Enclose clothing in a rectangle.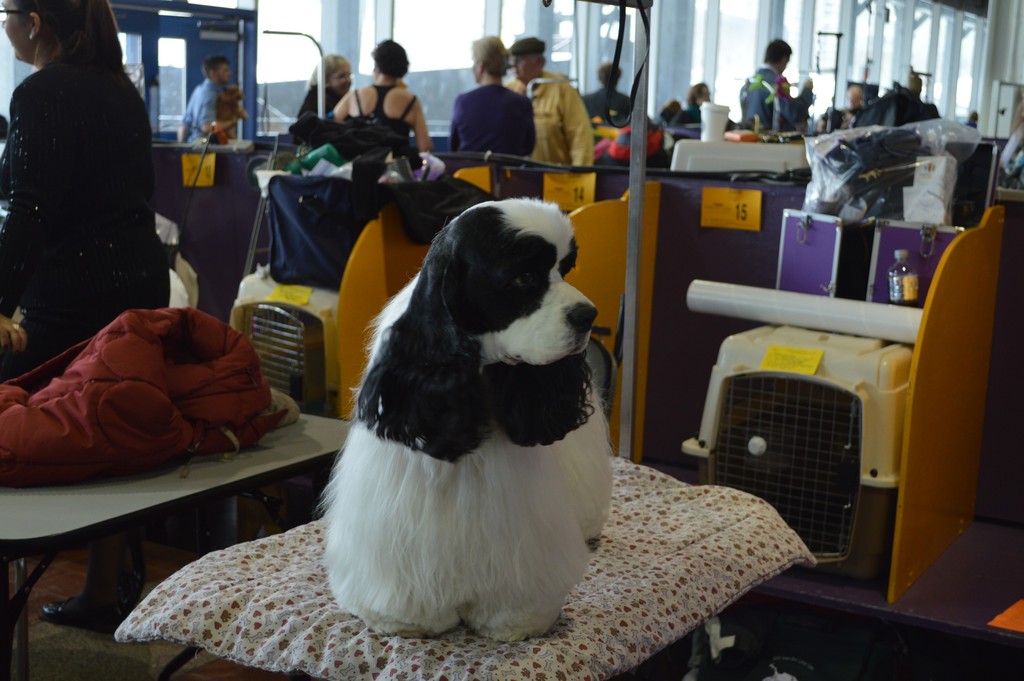
[left=452, top=75, right=532, bottom=170].
